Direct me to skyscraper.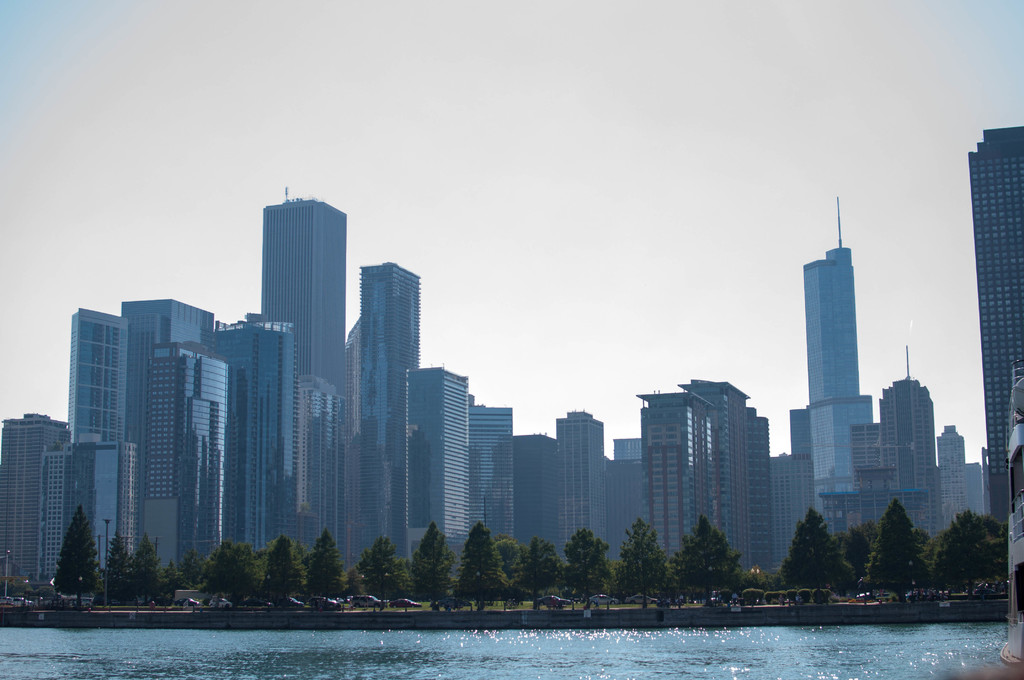
Direction: [214, 321, 297, 560].
